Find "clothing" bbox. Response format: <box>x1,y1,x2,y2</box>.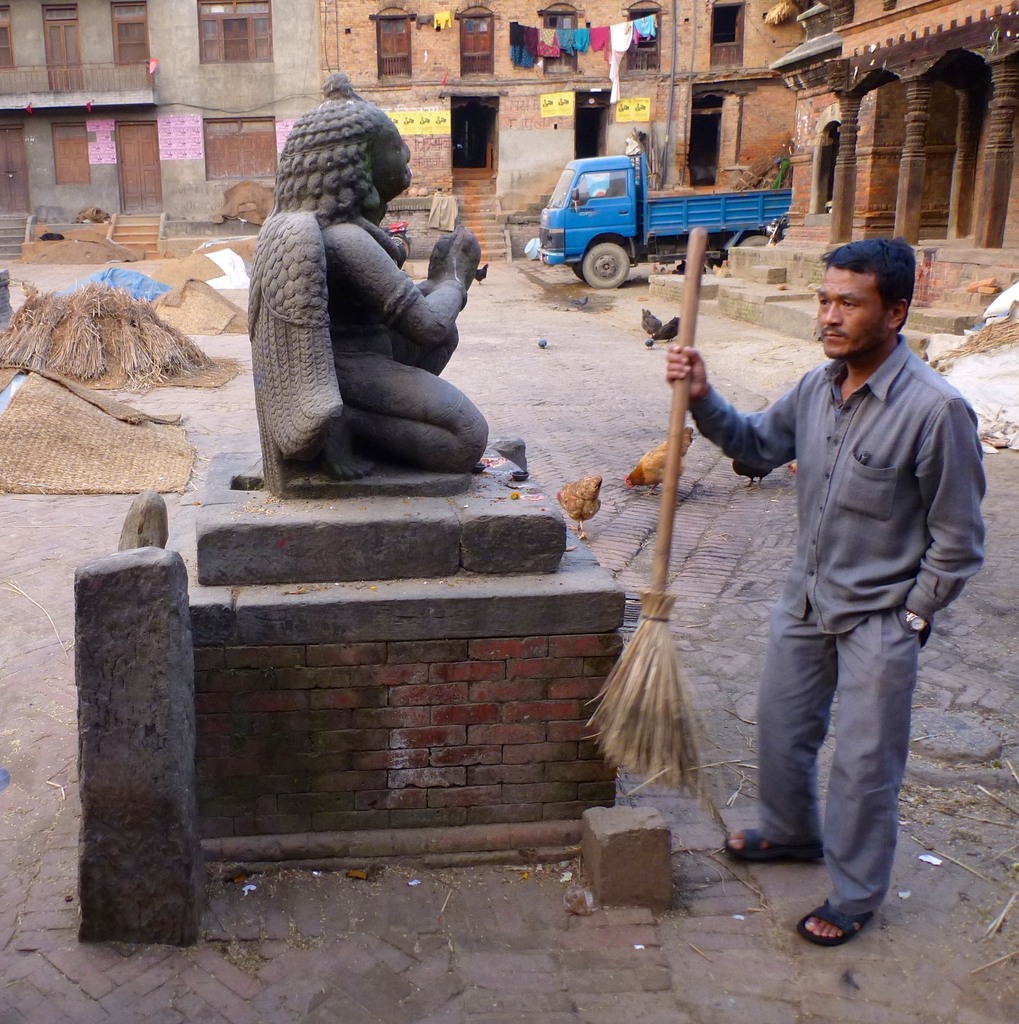
<box>684,328,989,916</box>.
